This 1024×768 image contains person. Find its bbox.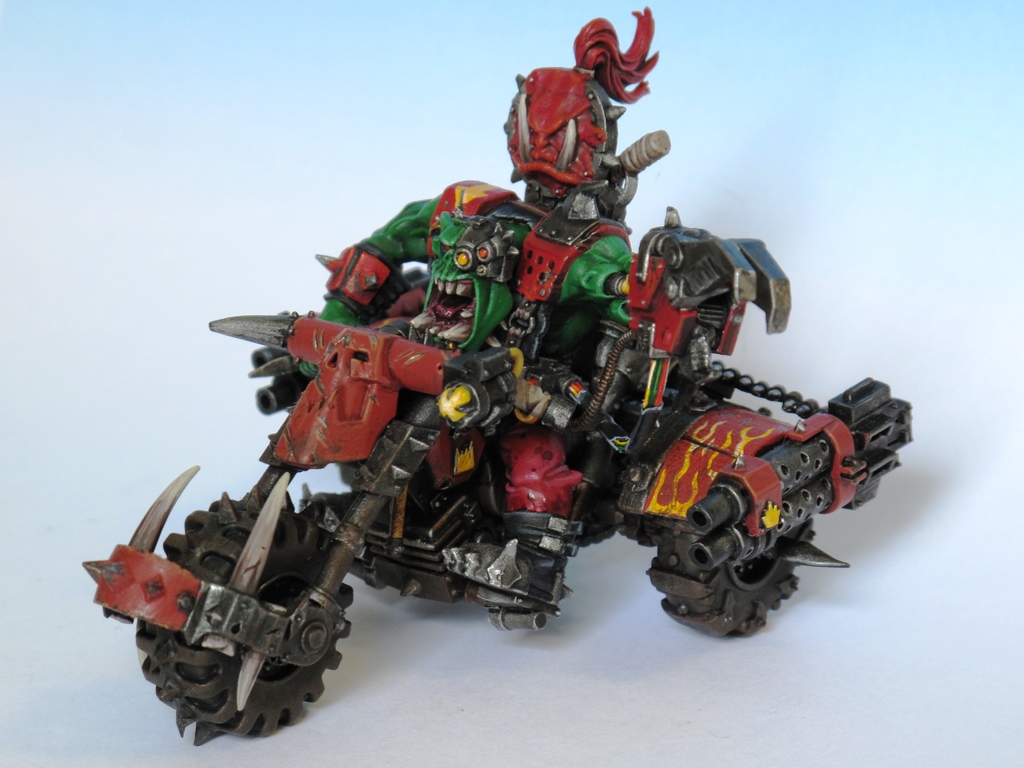
select_region(485, 35, 631, 232).
